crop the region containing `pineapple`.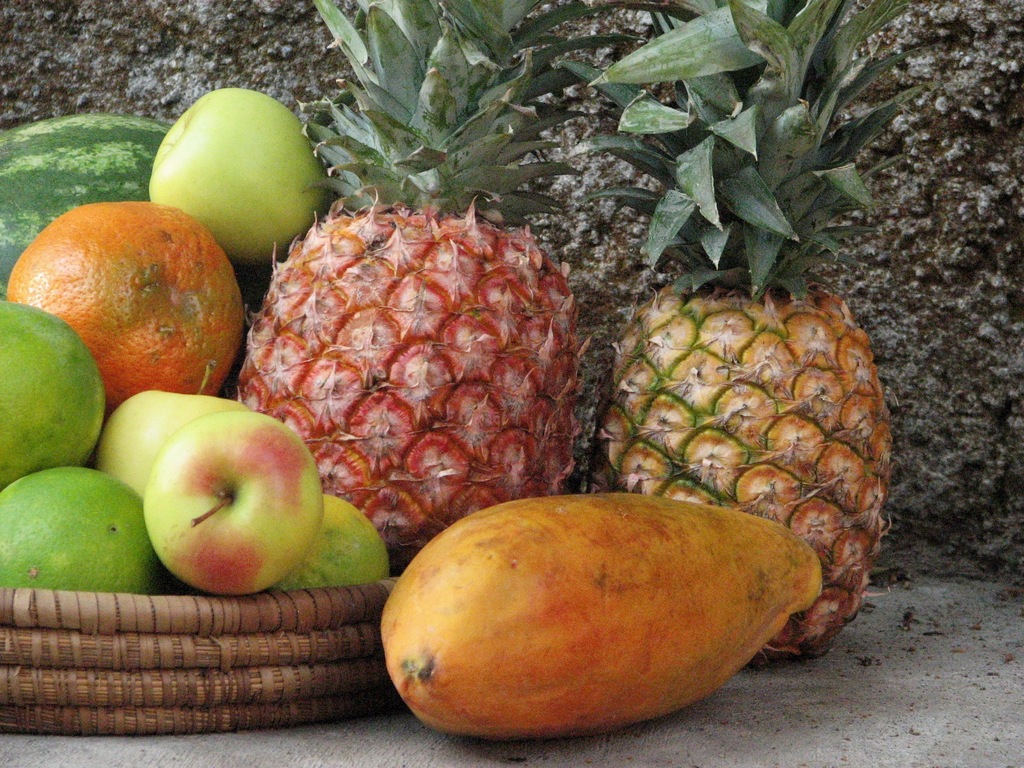
Crop region: BBox(234, 0, 589, 557).
